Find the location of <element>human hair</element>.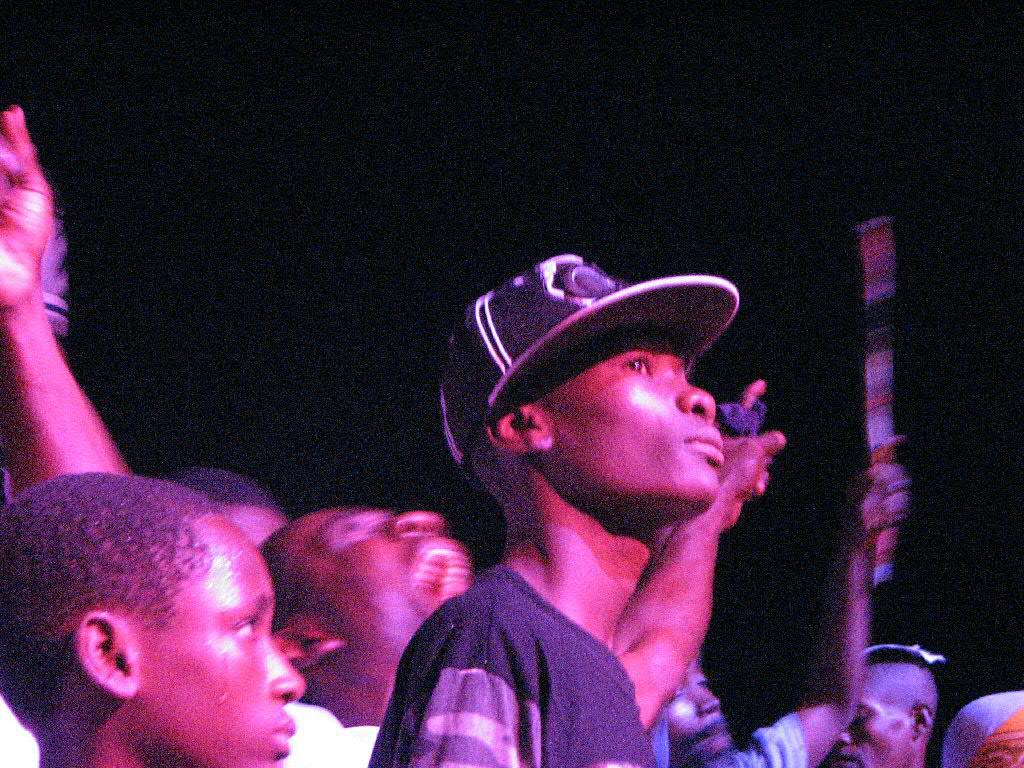
Location: bbox(0, 464, 230, 744).
